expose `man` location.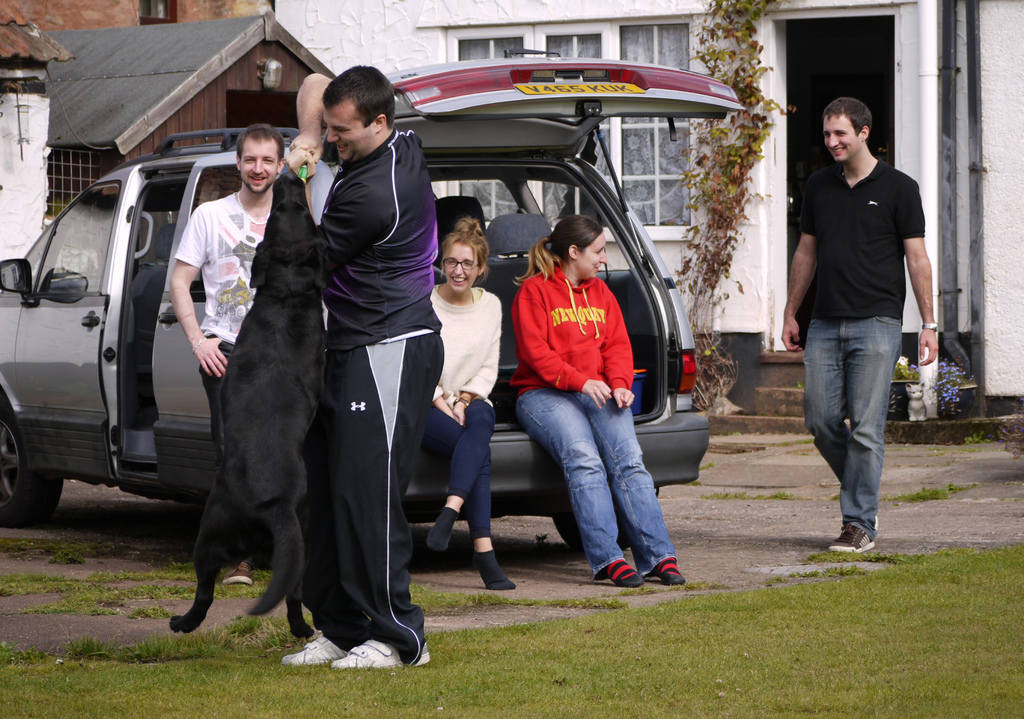
Exposed at 163,122,285,587.
